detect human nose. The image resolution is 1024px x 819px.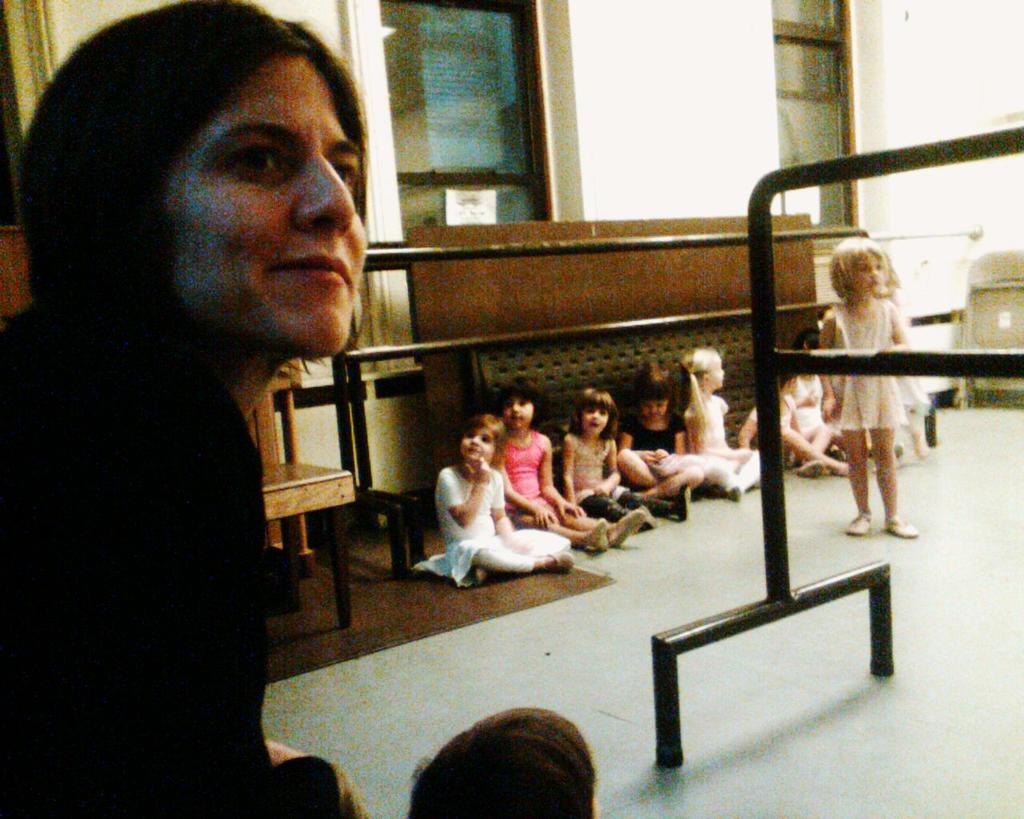
590/410/600/423.
